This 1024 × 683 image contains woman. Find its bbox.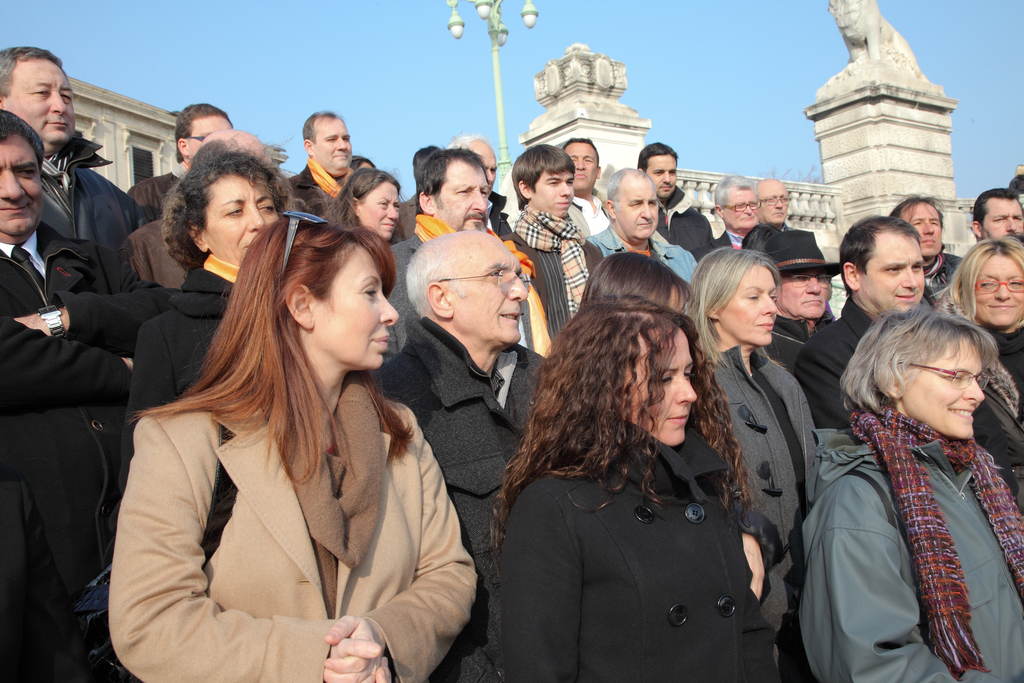
108 210 484 682.
